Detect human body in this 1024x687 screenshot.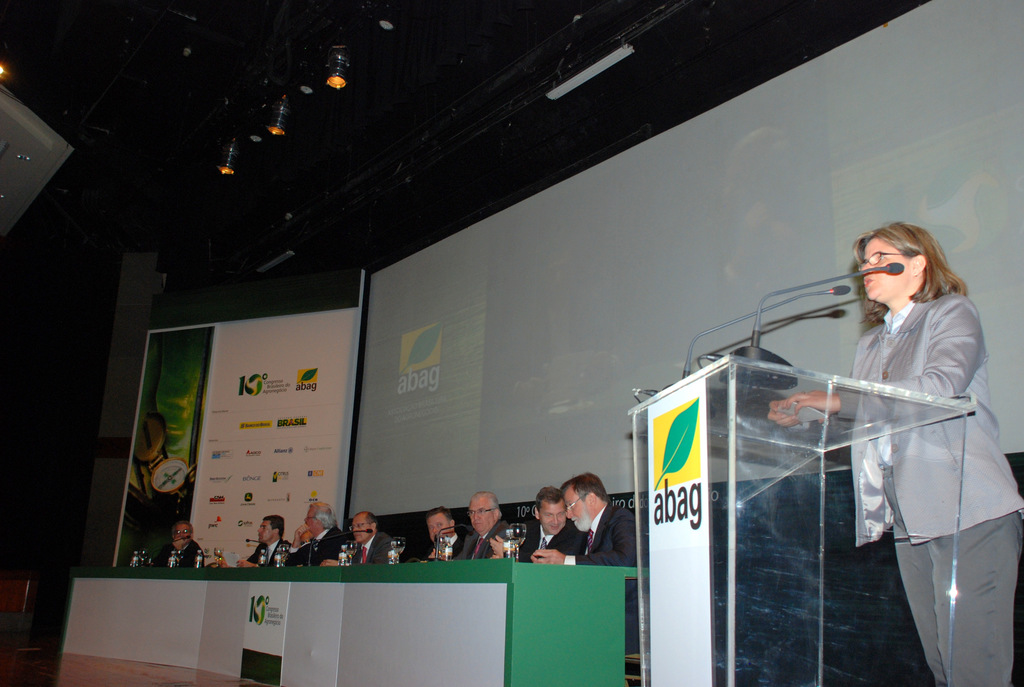
Detection: locate(147, 537, 204, 569).
